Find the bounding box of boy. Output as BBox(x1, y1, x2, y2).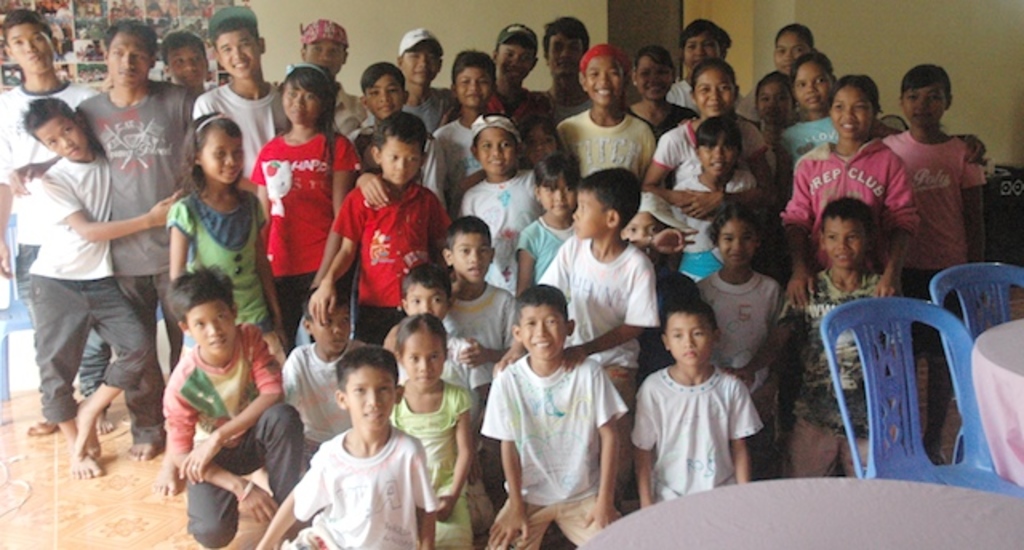
BBox(411, 261, 506, 403).
